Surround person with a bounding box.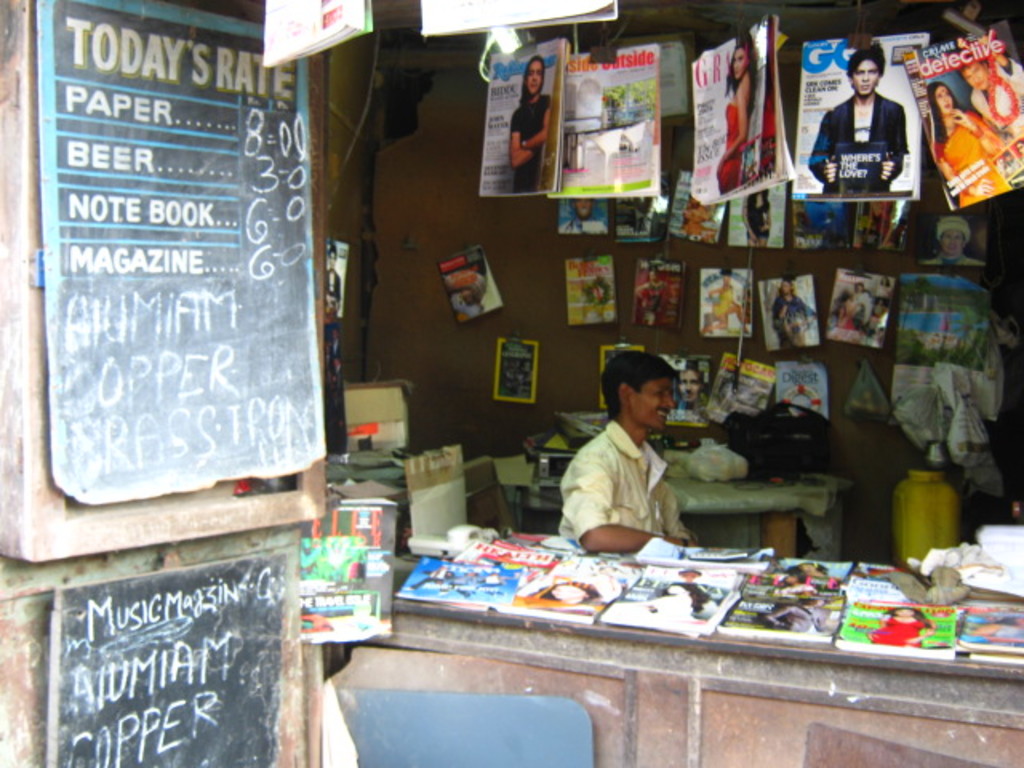
box(514, 579, 606, 618).
